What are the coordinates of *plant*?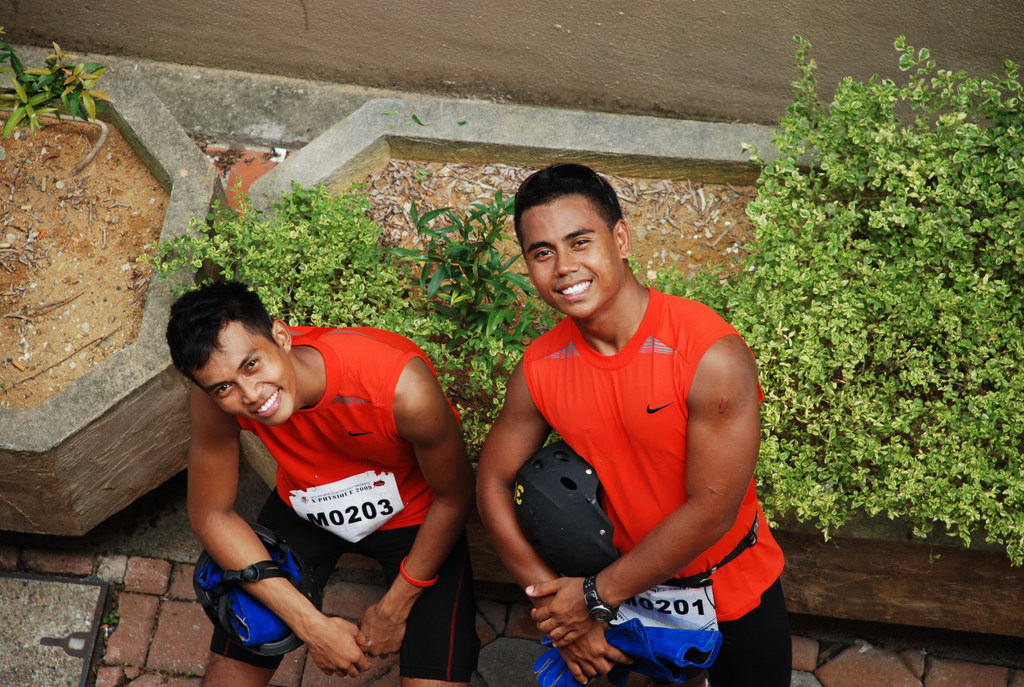
0 44 111 139.
